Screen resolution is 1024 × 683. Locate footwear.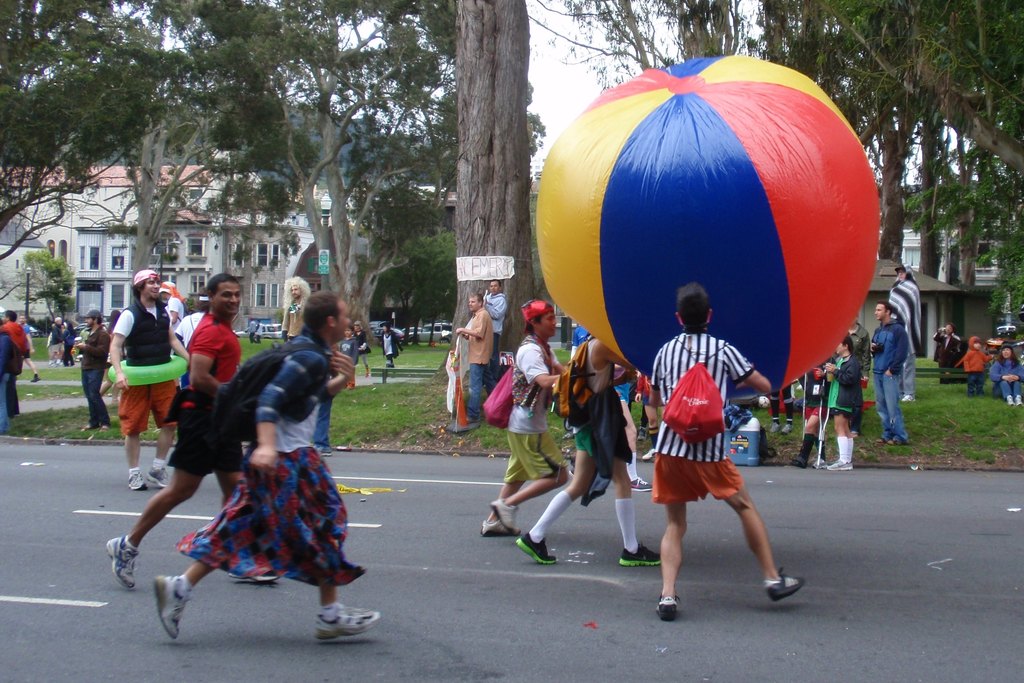
rect(156, 573, 190, 642).
